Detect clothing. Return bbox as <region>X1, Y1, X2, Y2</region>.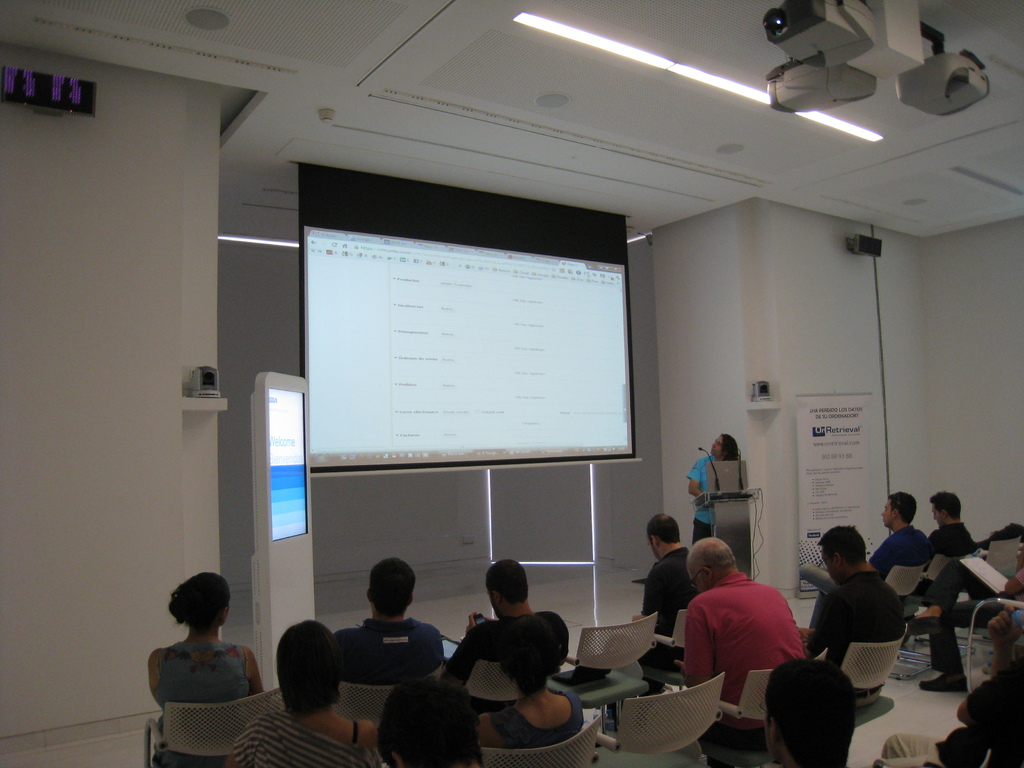
<region>689, 454, 718, 542</region>.
